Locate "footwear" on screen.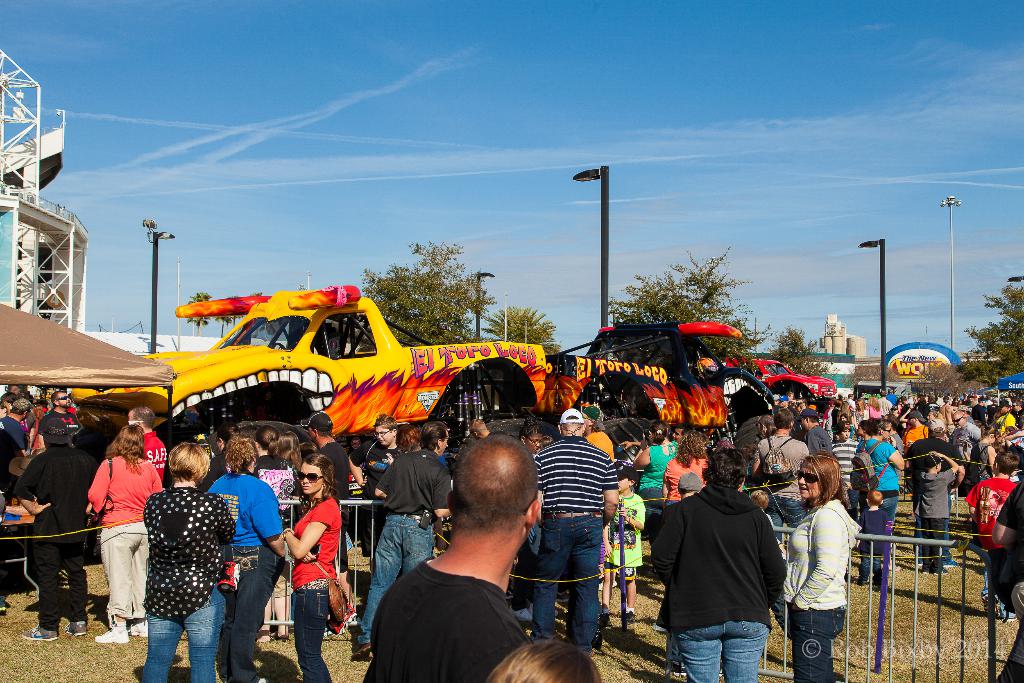
On screen at [left=64, top=620, right=85, bottom=636].
